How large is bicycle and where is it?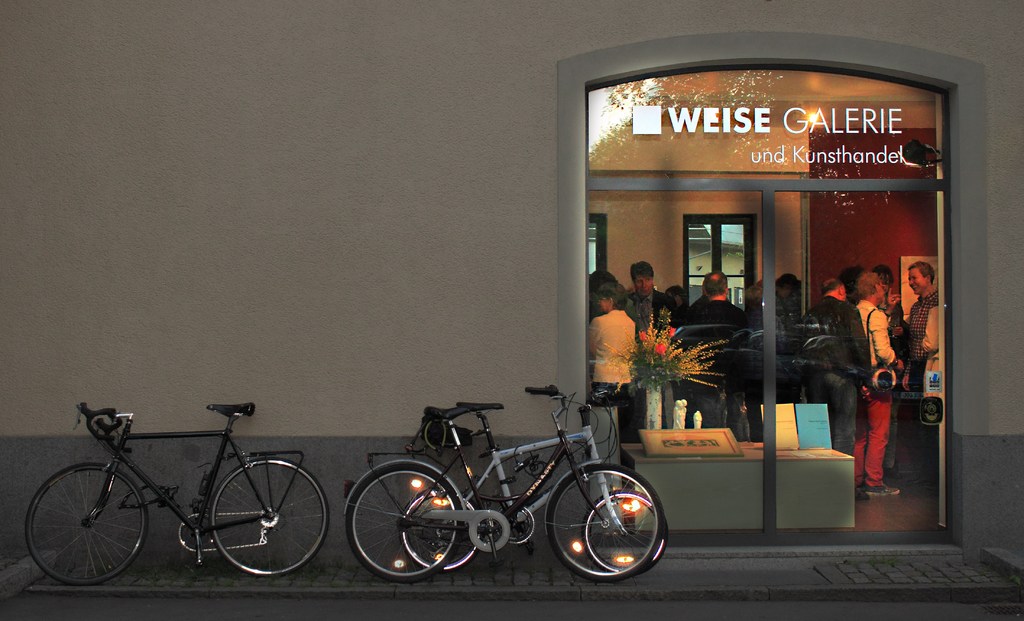
Bounding box: 15/399/334/591.
